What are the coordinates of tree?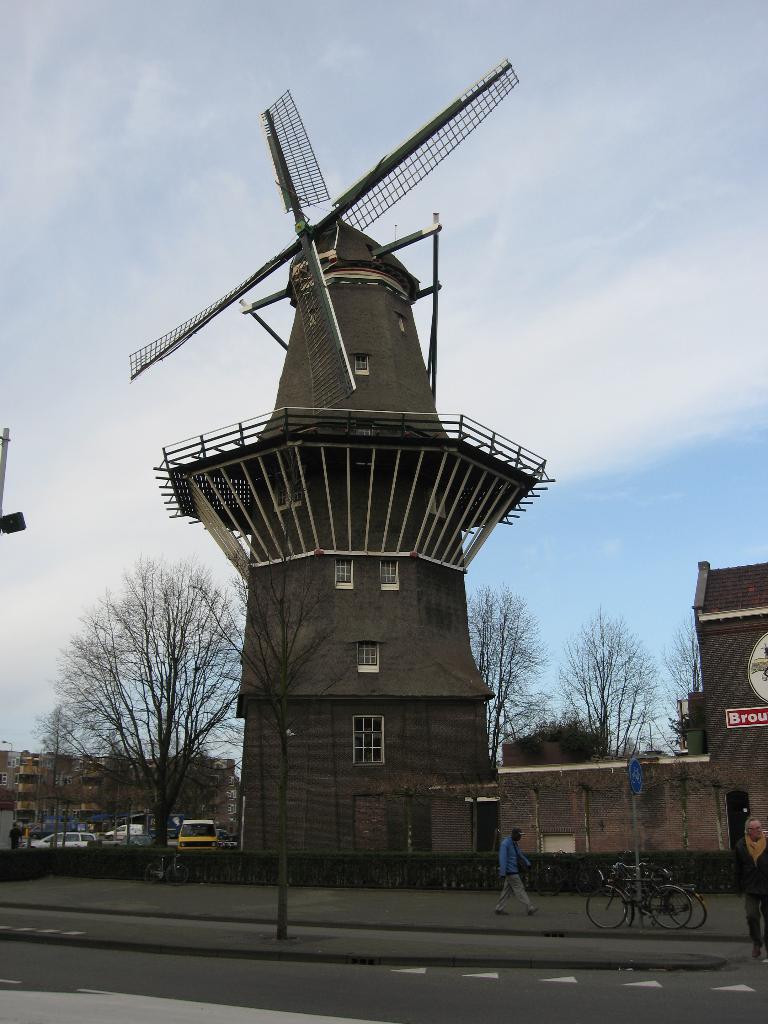
region(20, 703, 80, 845).
